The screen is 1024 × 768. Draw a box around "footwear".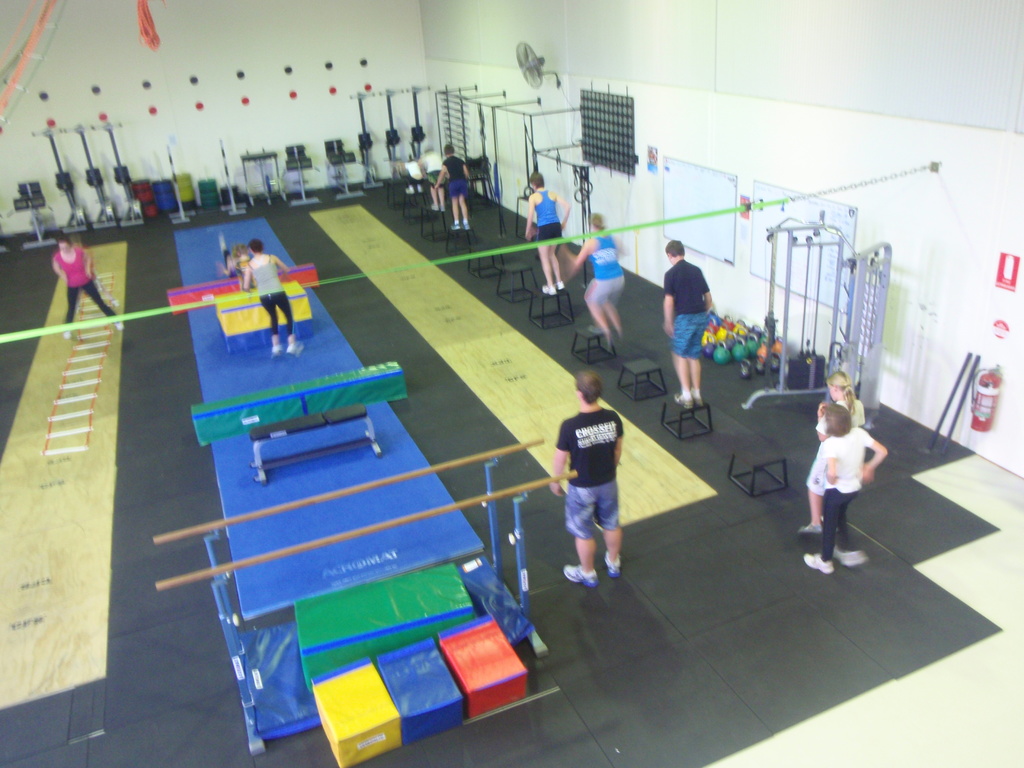
{"x1": 553, "y1": 278, "x2": 564, "y2": 287}.
